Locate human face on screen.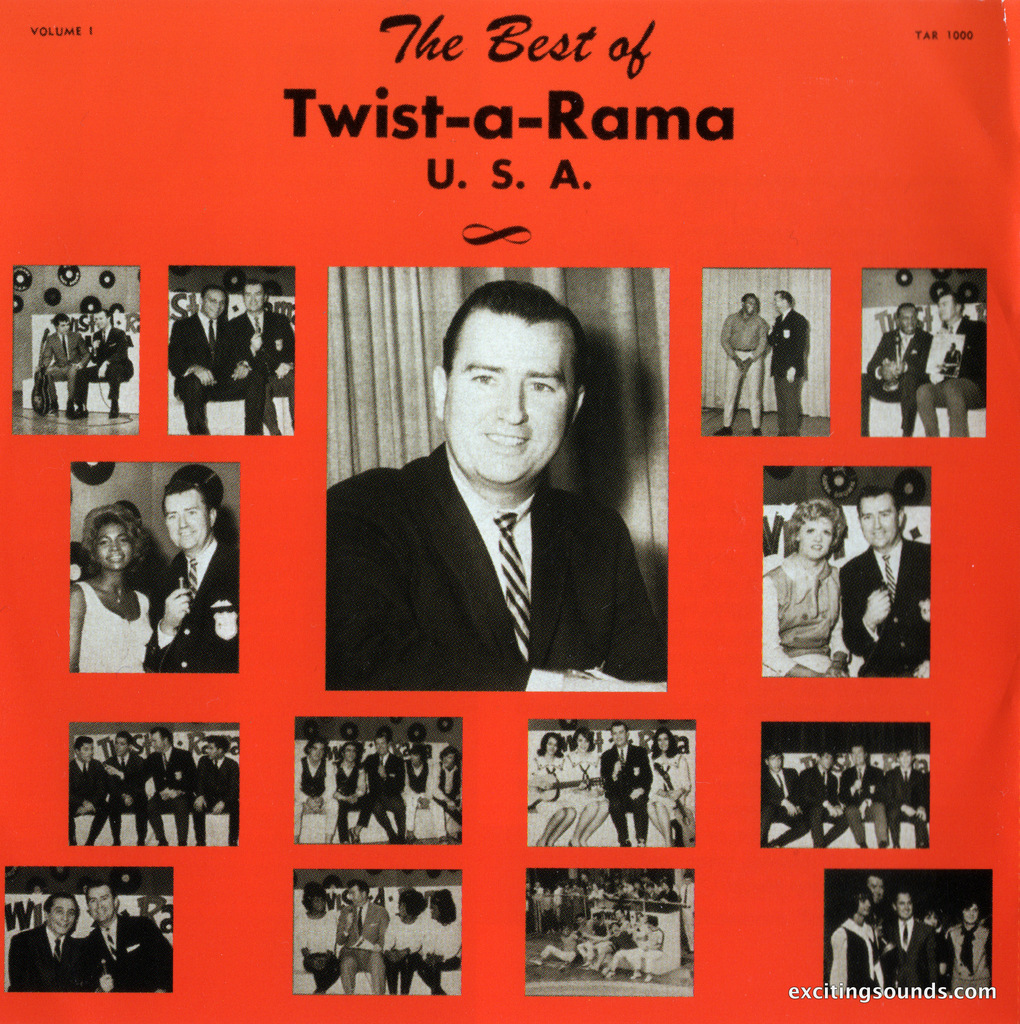
On screen at <box>439,308,576,487</box>.
